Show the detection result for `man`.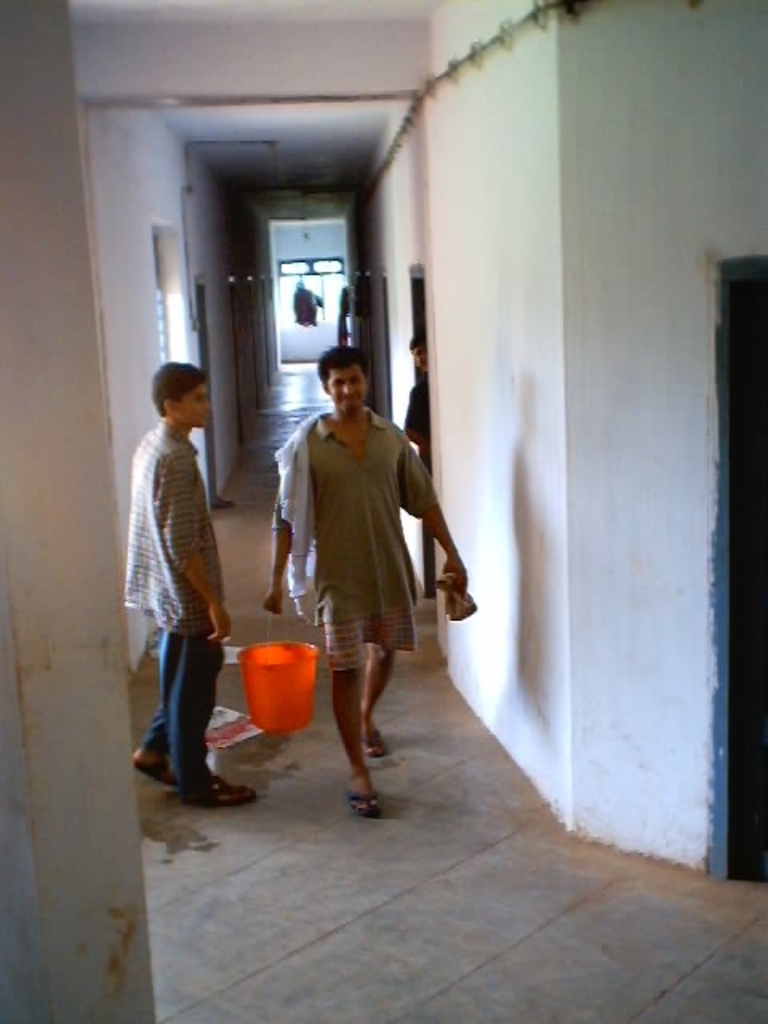
select_region(256, 334, 462, 794).
